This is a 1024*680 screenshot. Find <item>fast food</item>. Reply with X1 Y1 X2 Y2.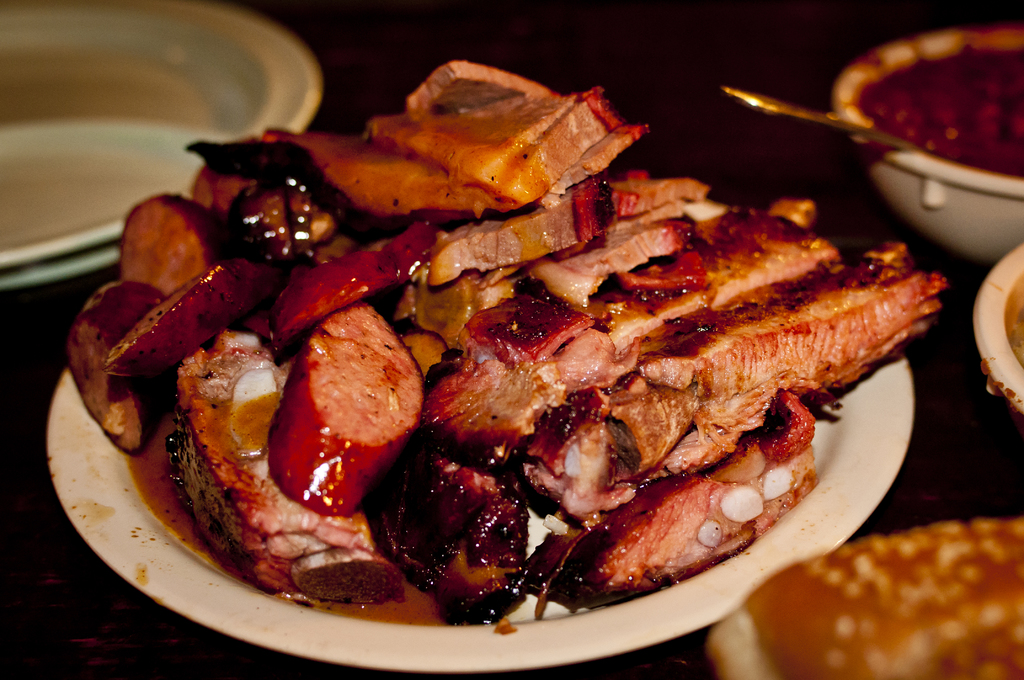
404 185 873 448.
